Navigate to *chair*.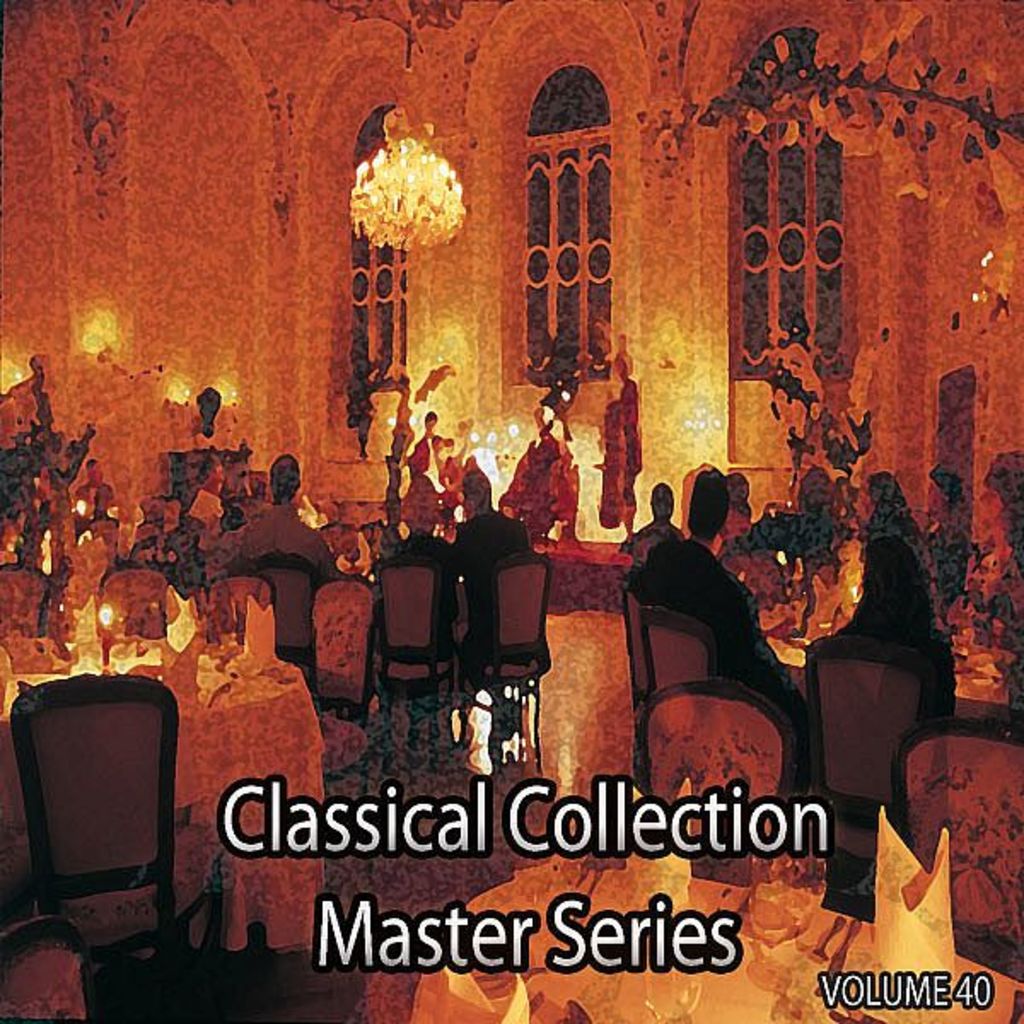
Navigation target: <region>7, 674, 191, 983</region>.
